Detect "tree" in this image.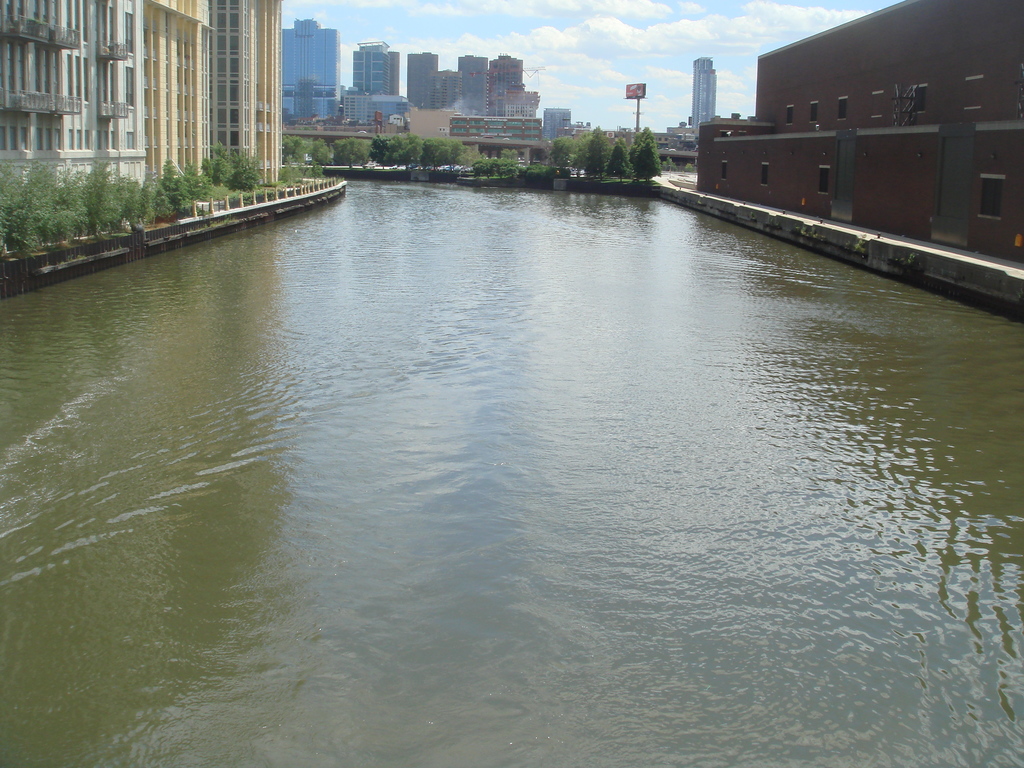
Detection: detection(567, 128, 591, 184).
